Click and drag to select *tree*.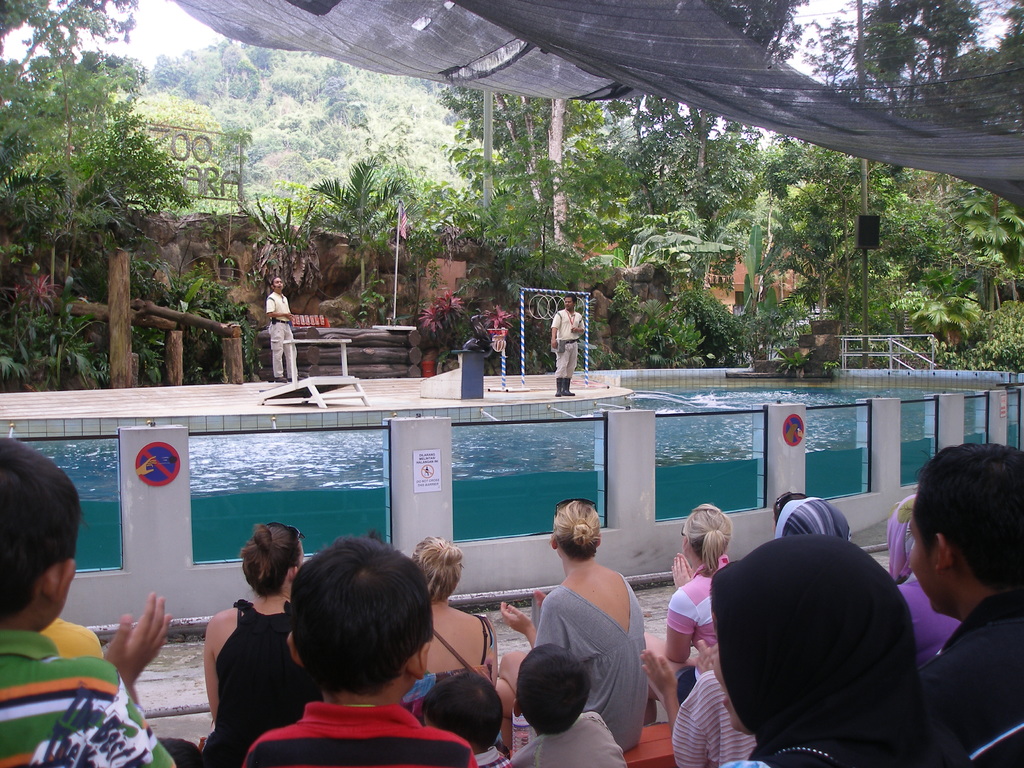
Selection: (0,132,131,300).
